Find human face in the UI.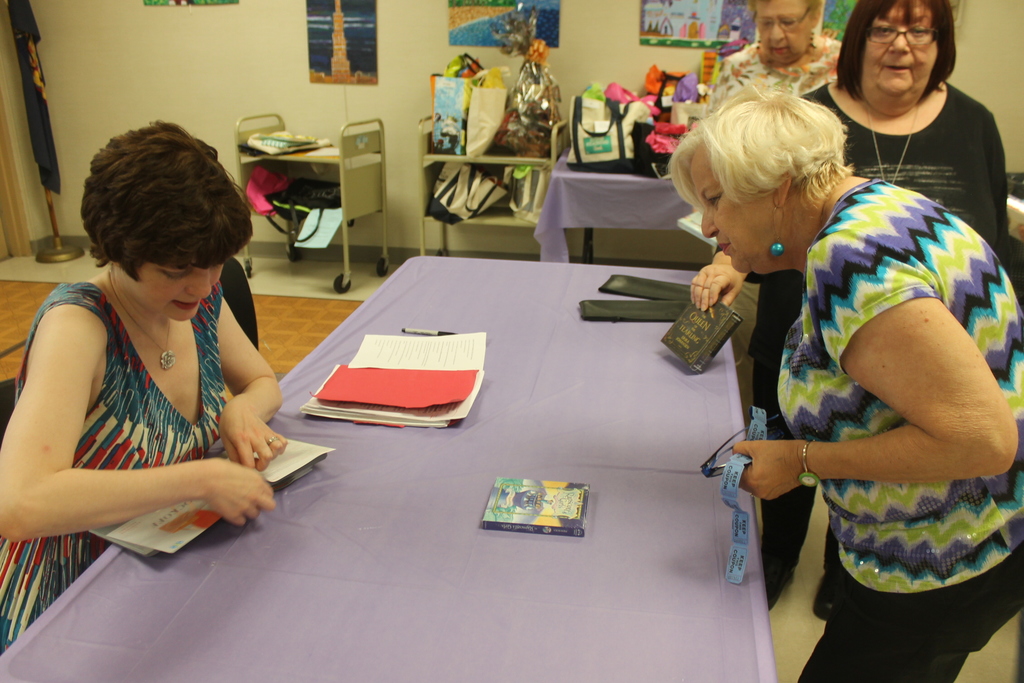
UI element at x1=700, y1=142, x2=771, y2=268.
